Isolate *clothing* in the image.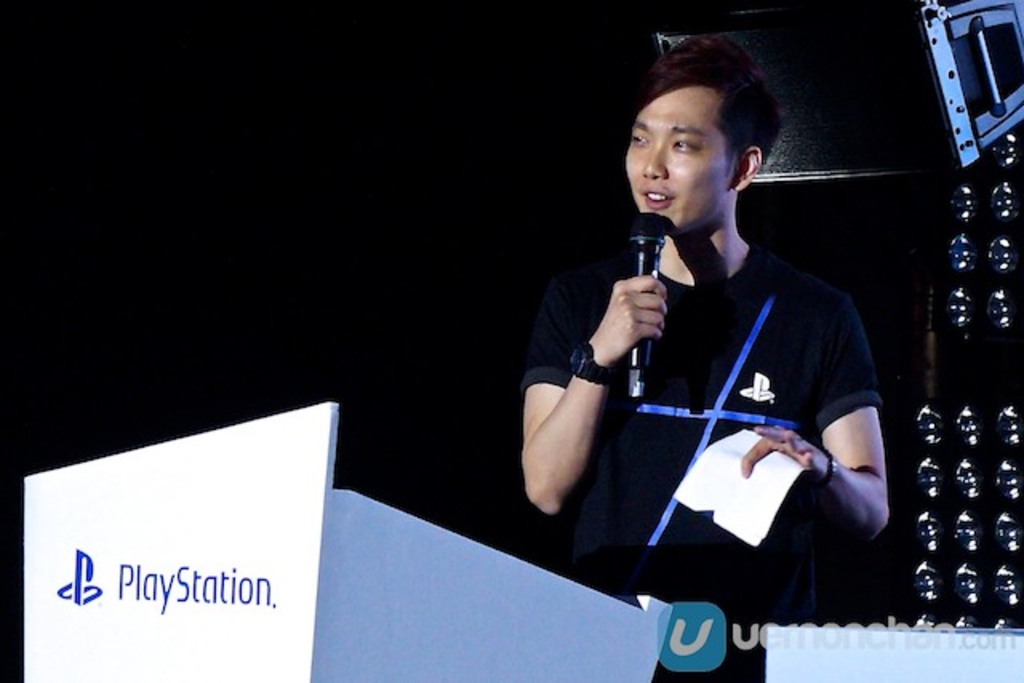
Isolated region: [left=557, top=192, right=885, bottom=611].
